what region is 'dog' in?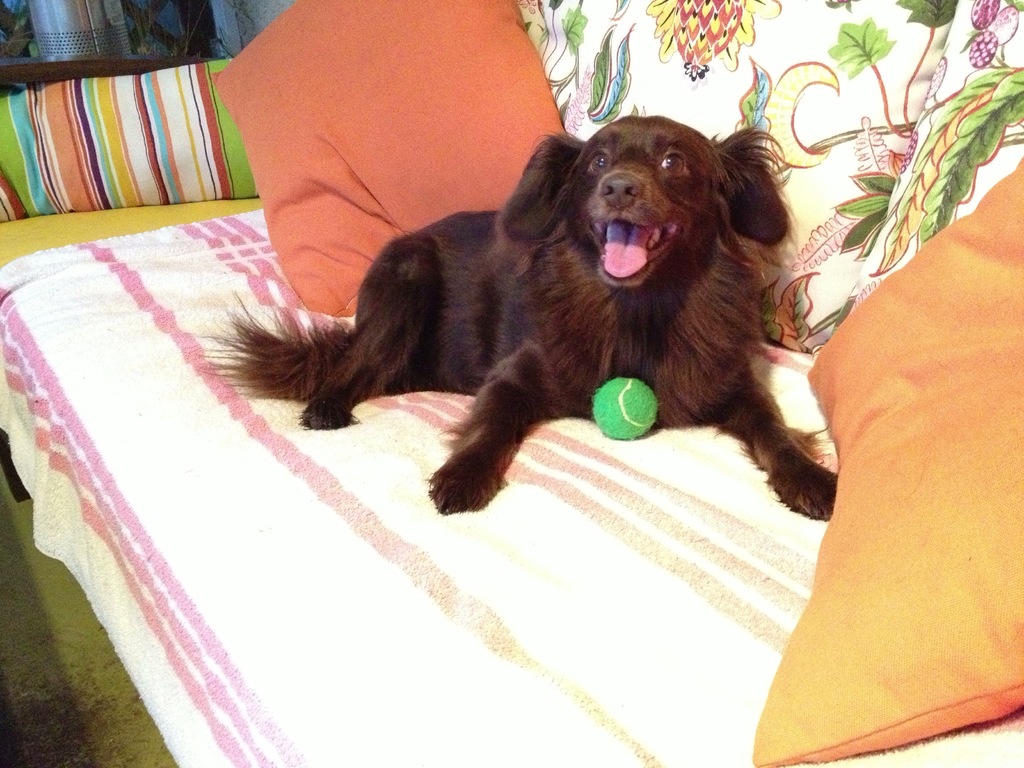
x1=196 y1=106 x2=837 y2=523.
